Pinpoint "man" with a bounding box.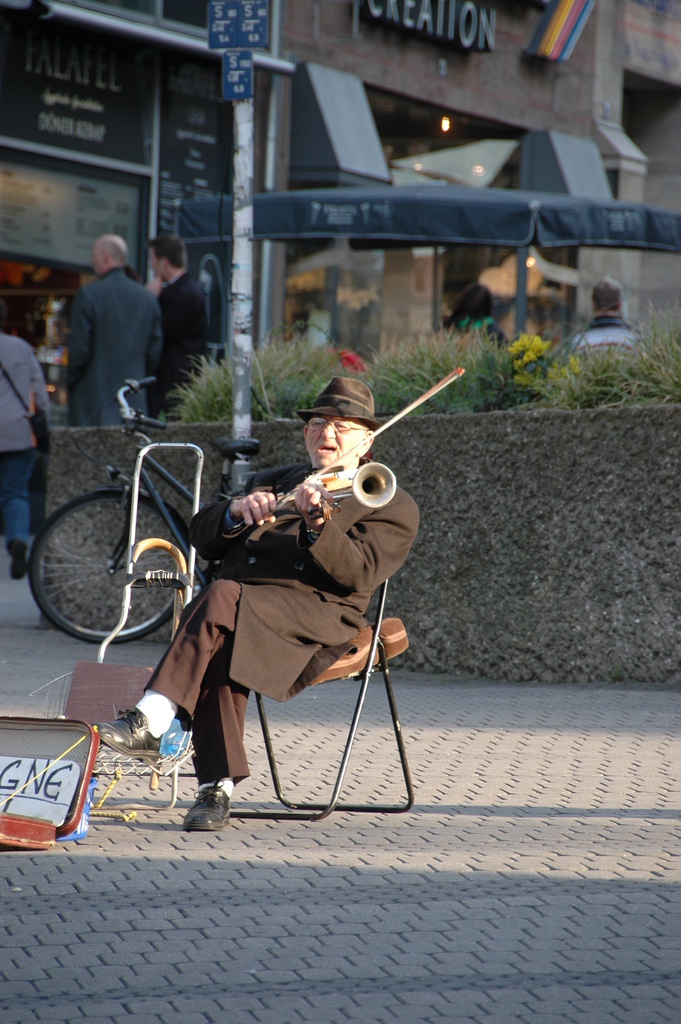
bbox=(50, 225, 169, 438).
